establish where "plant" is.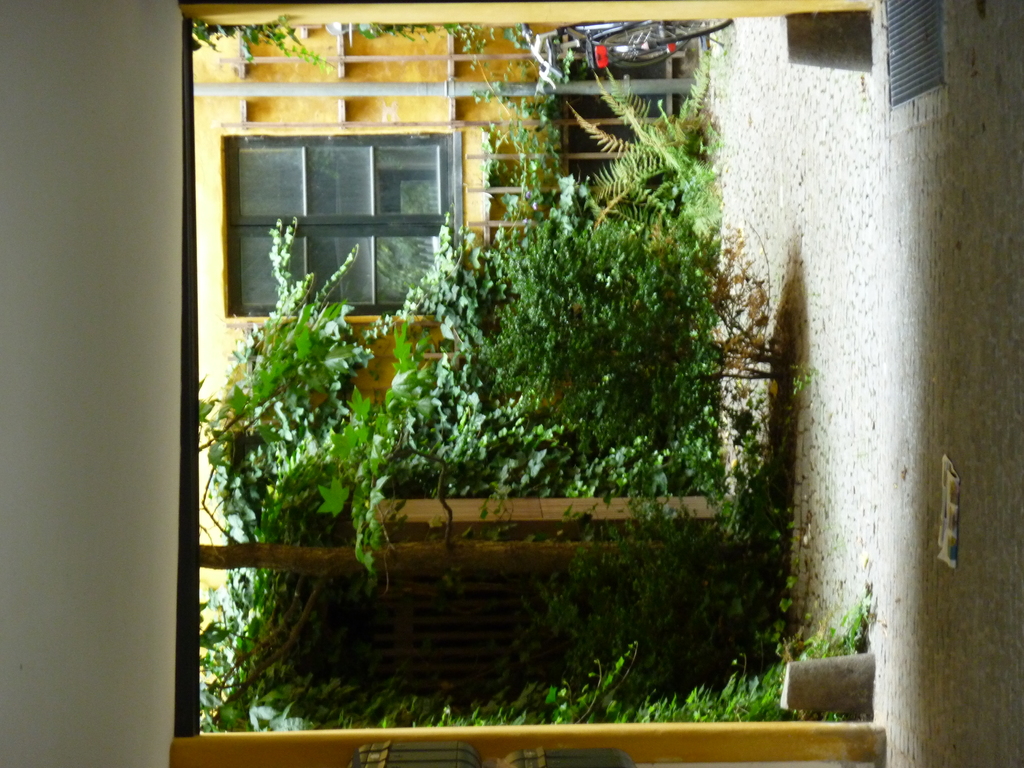
Established at 214:209:501:488.
